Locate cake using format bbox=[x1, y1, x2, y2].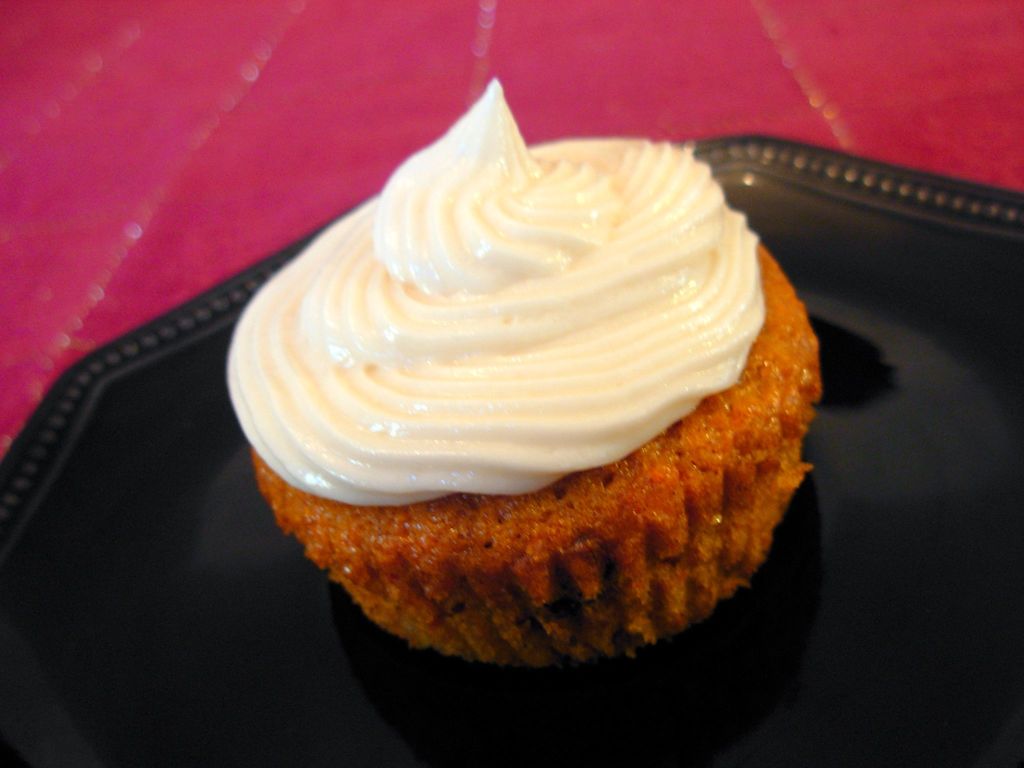
bbox=[223, 79, 826, 673].
